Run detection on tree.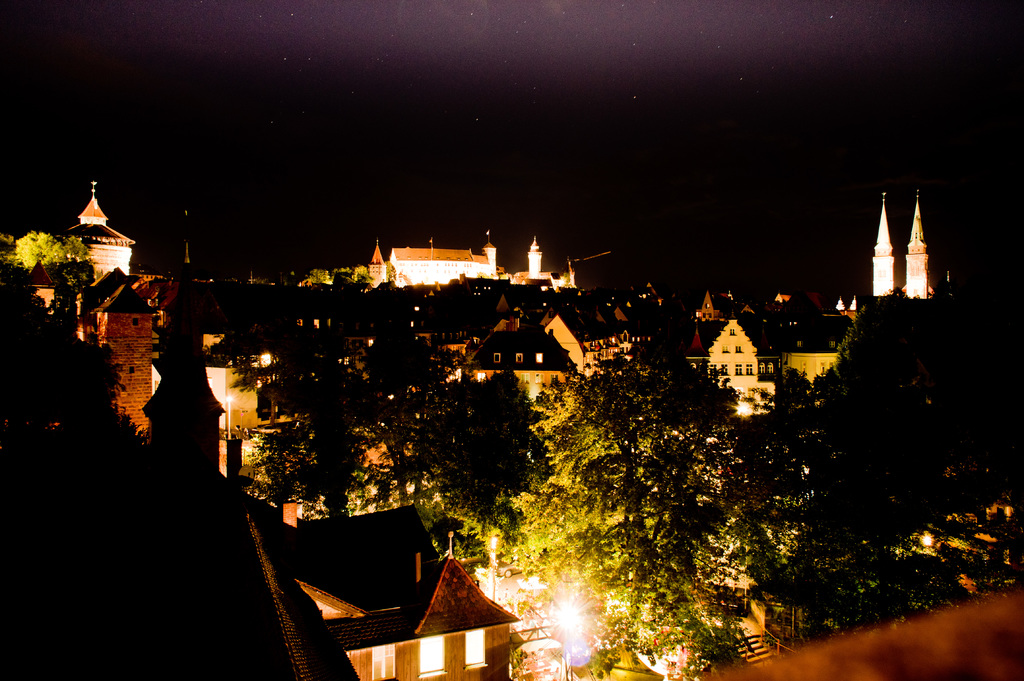
Result: bbox(254, 342, 383, 520).
